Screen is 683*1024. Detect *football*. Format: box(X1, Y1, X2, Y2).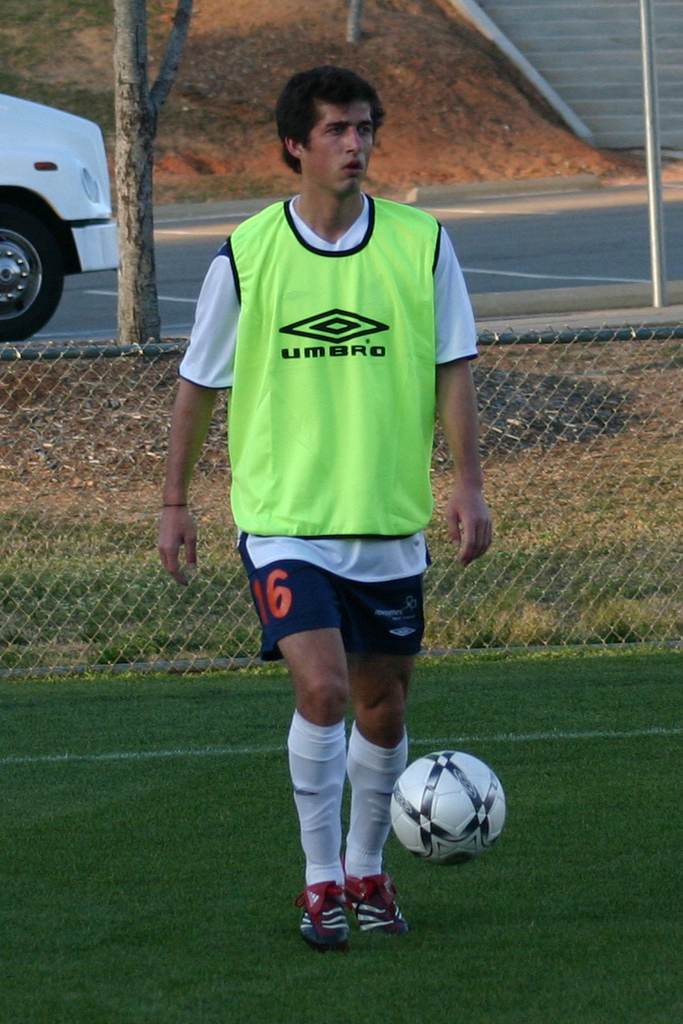
box(389, 750, 508, 865).
